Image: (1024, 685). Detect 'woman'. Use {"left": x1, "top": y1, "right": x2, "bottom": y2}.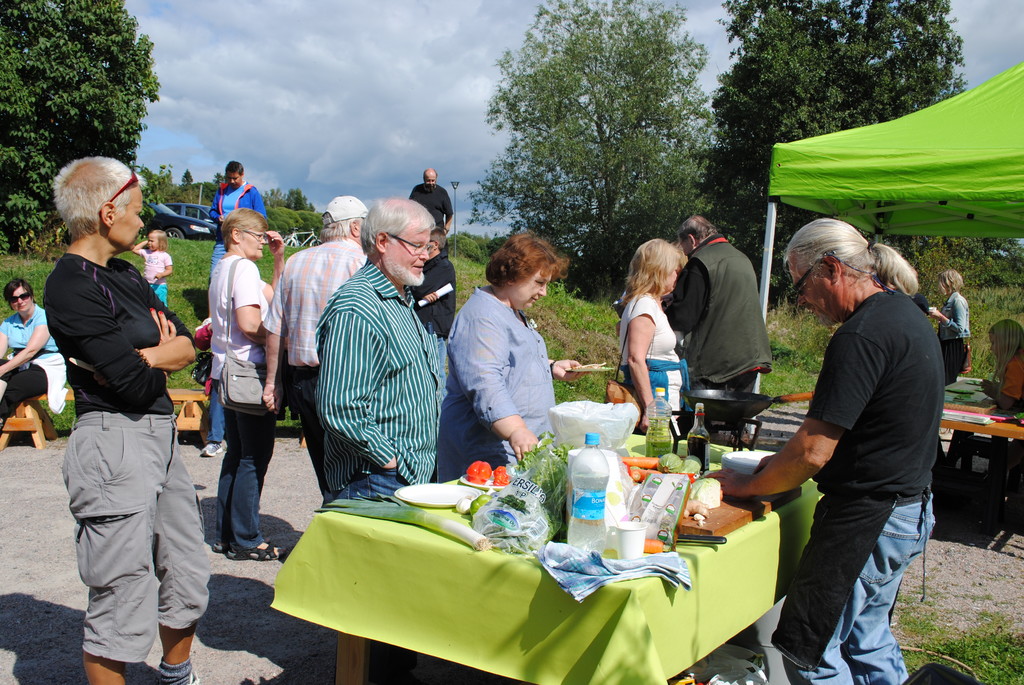
{"left": 0, "top": 282, "right": 68, "bottom": 417}.
